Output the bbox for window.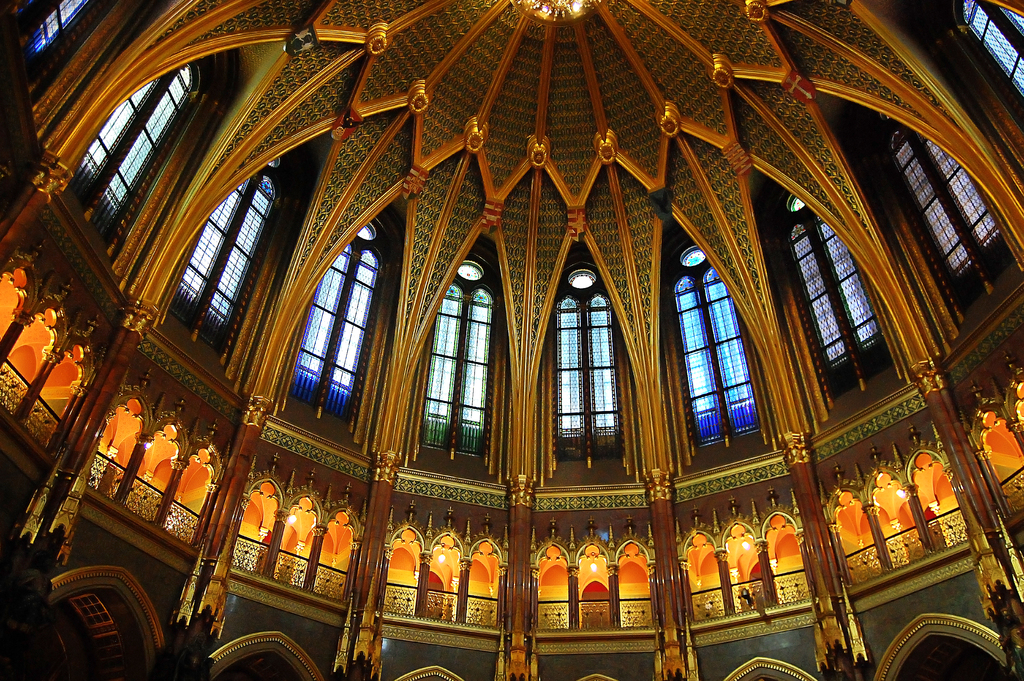
[x1=554, y1=266, x2=643, y2=490].
